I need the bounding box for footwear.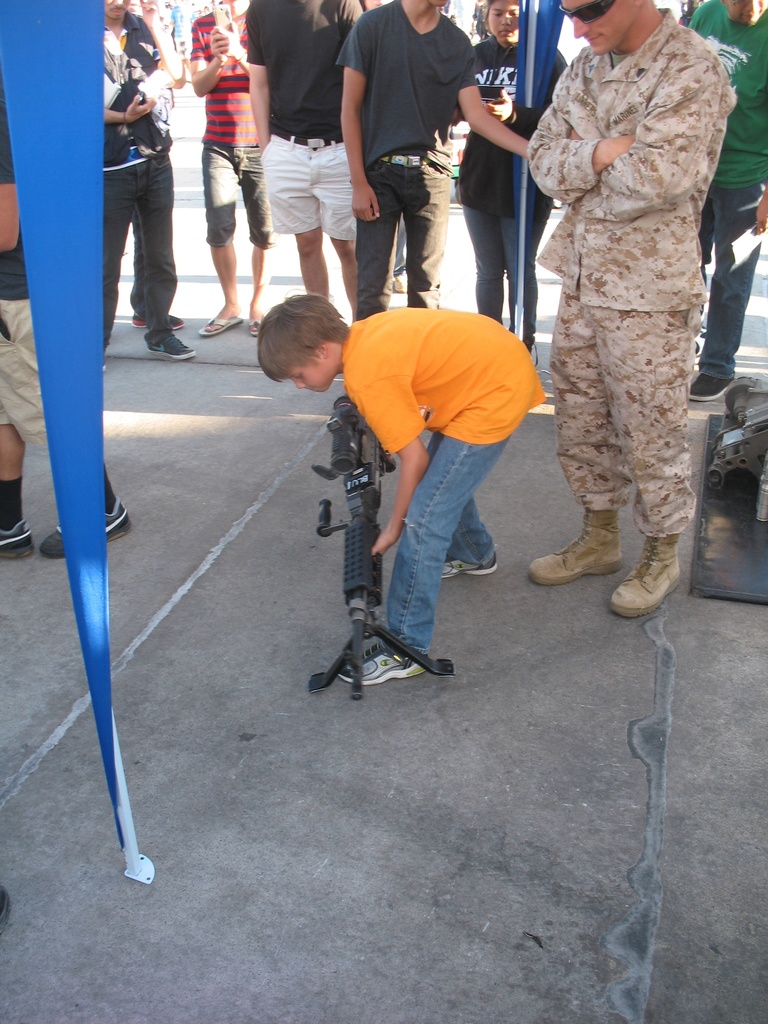
Here it is: [x1=245, y1=317, x2=264, y2=339].
